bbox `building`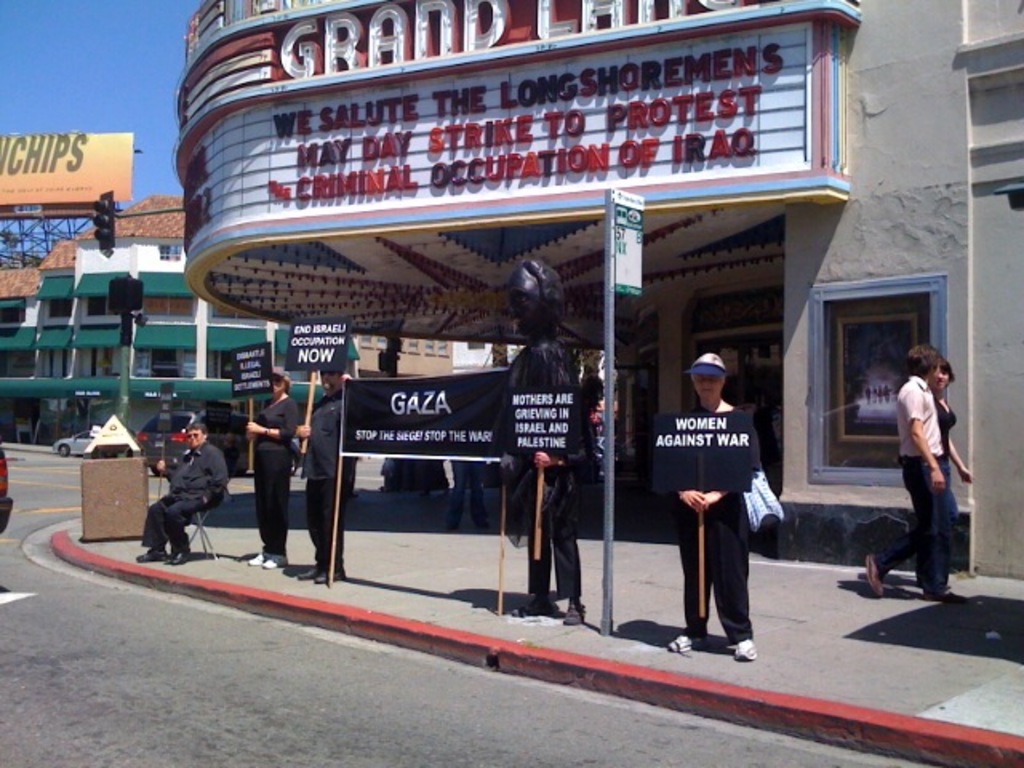
locate(0, 197, 448, 445)
